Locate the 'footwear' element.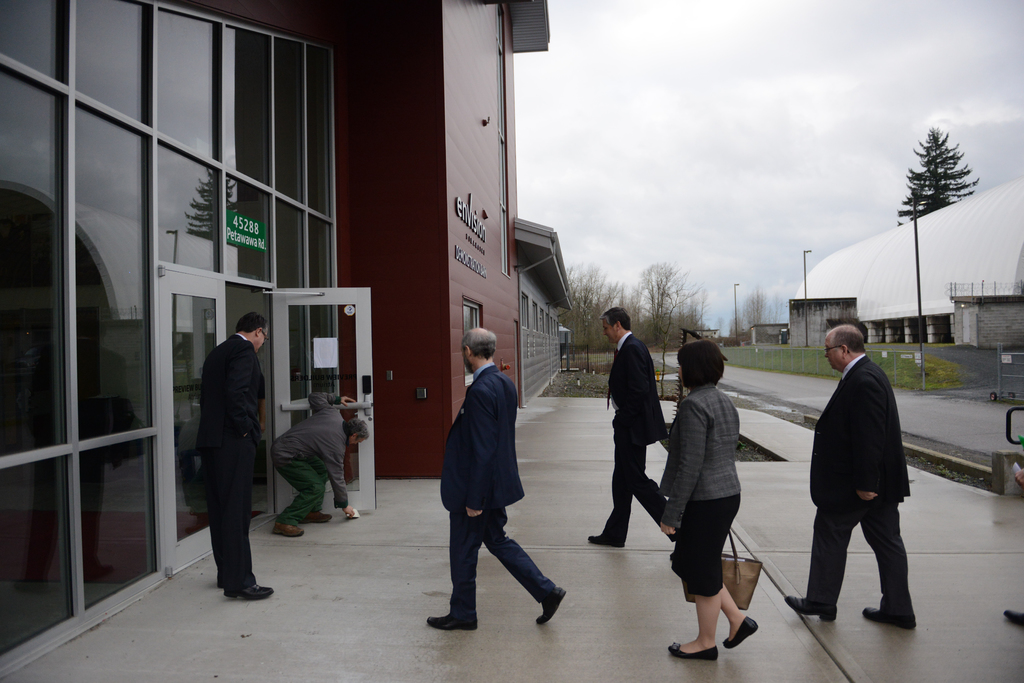
Element bbox: (left=271, top=525, right=303, bottom=540).
